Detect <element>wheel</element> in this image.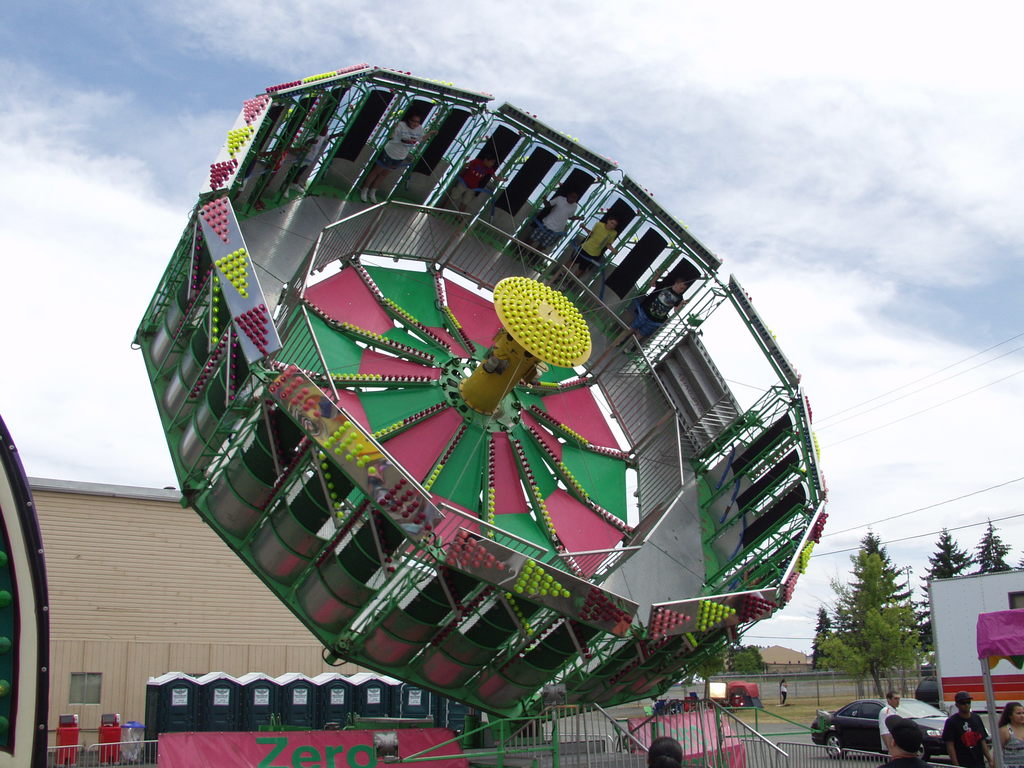
Detection: Rect(823, 730, 851, 760).
